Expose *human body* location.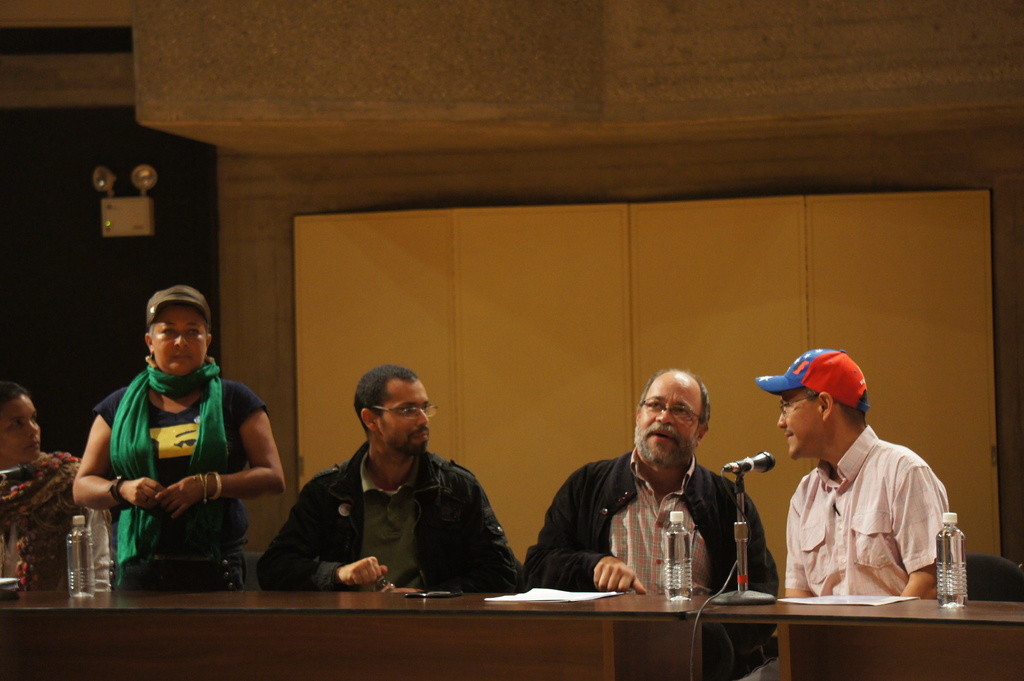
Exposed at locate(255, 438, 525, 592).
